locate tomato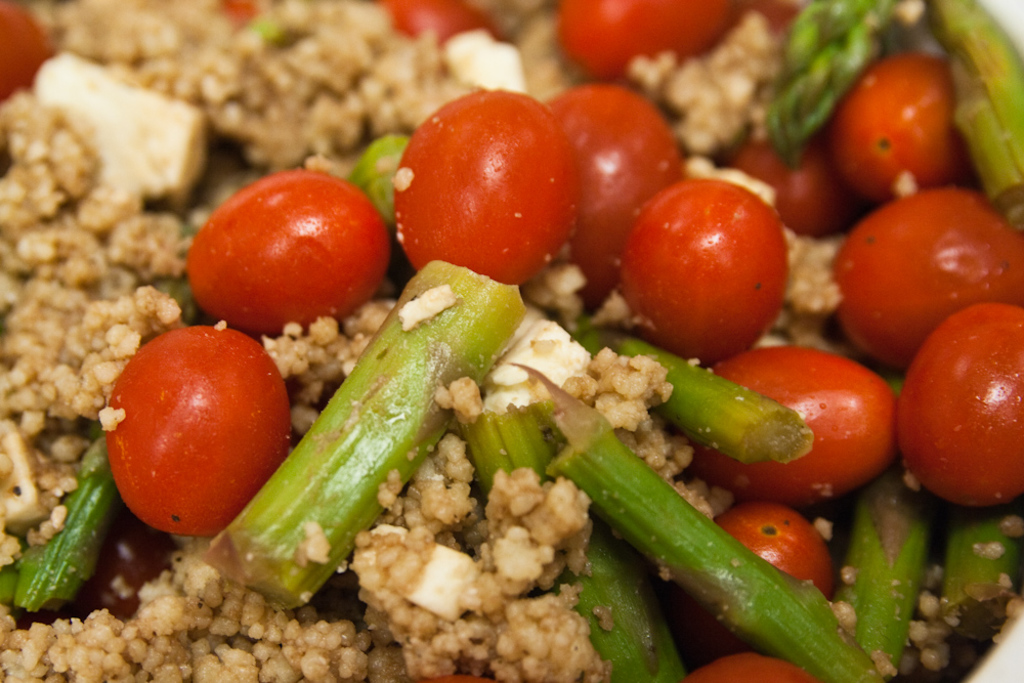
[x1=894, y1=305, x2=1023, y2=503]
